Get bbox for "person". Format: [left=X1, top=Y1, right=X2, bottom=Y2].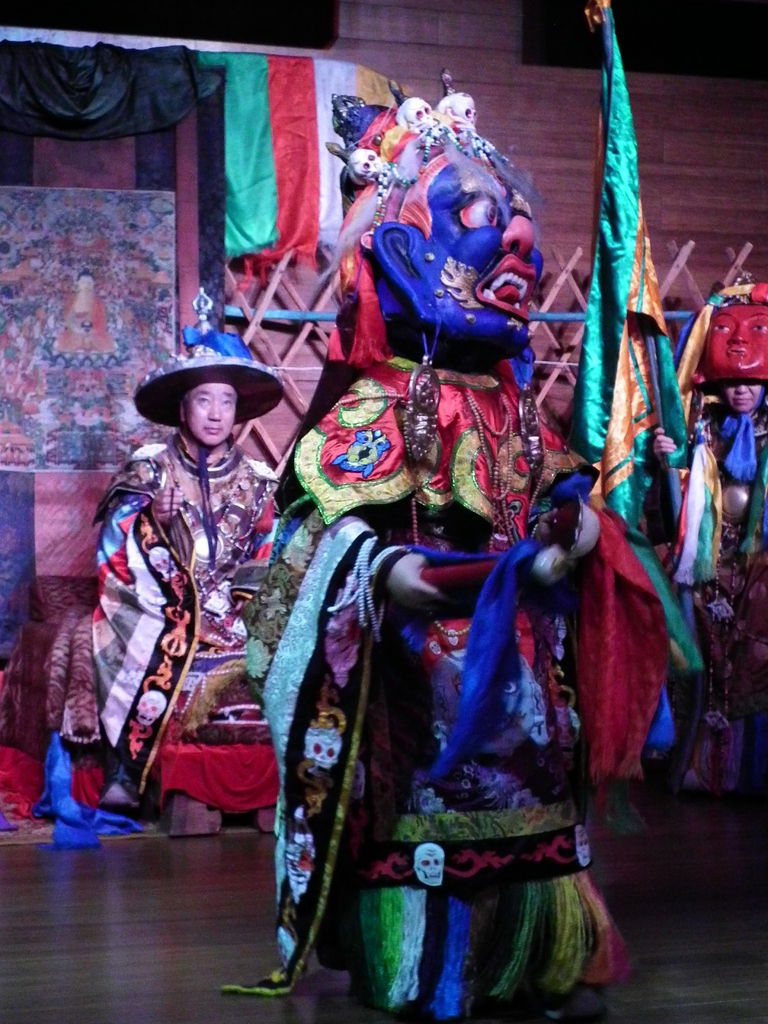
[left=79, top=344, right=282, bottom=867].
